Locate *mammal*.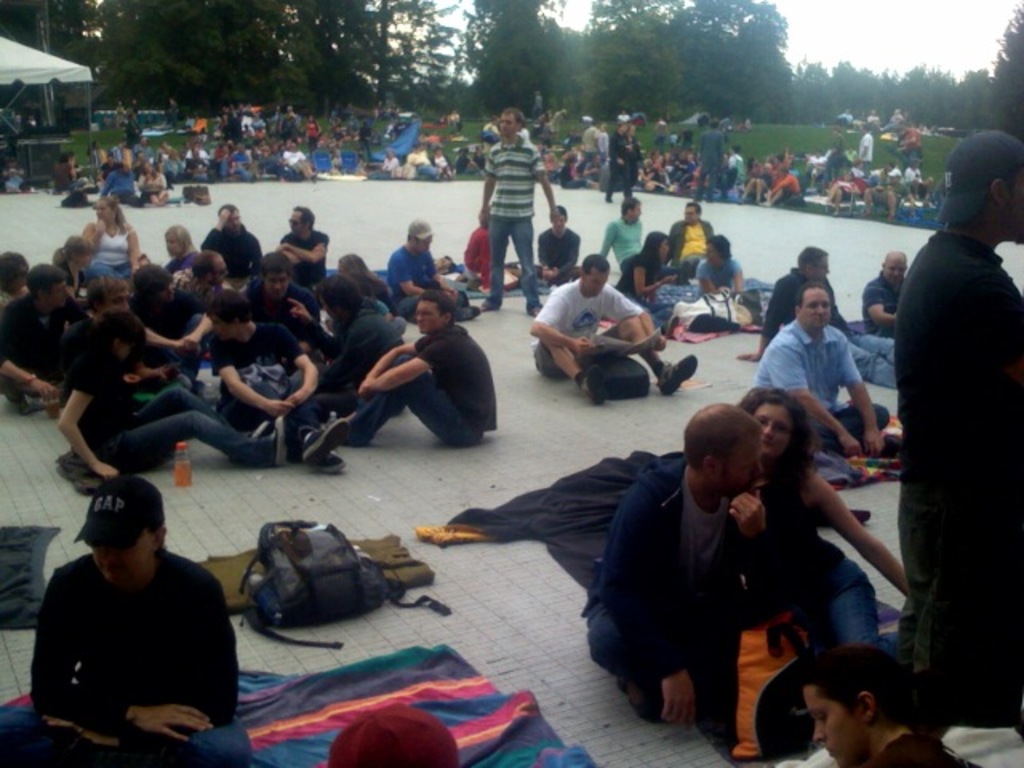
Bounding box: {"x1": 469, "y1": 203, "x2": 514, "y2": 293}.
